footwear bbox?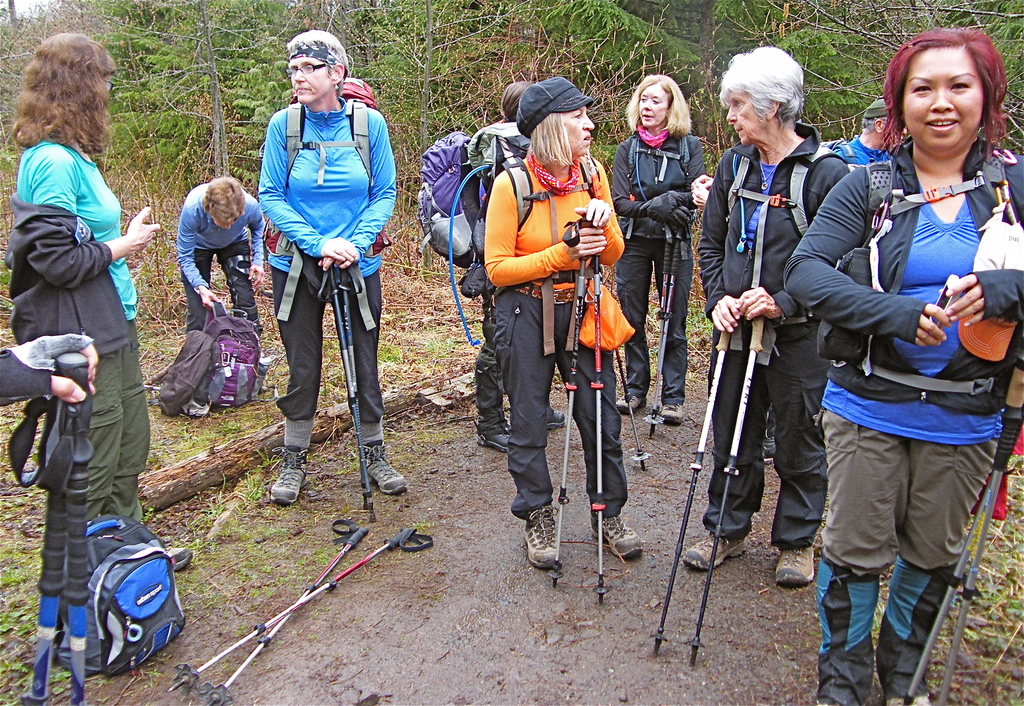
l=549, t=409, r=570, b=428
